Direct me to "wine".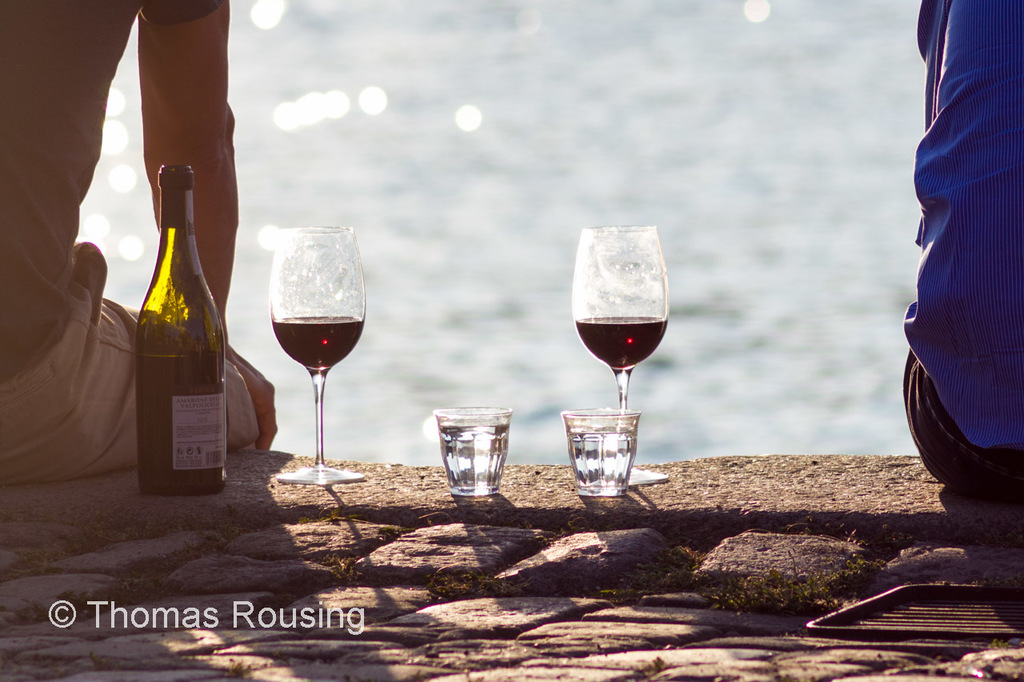
Direction: l=577, t=316, r=665, b=369.
